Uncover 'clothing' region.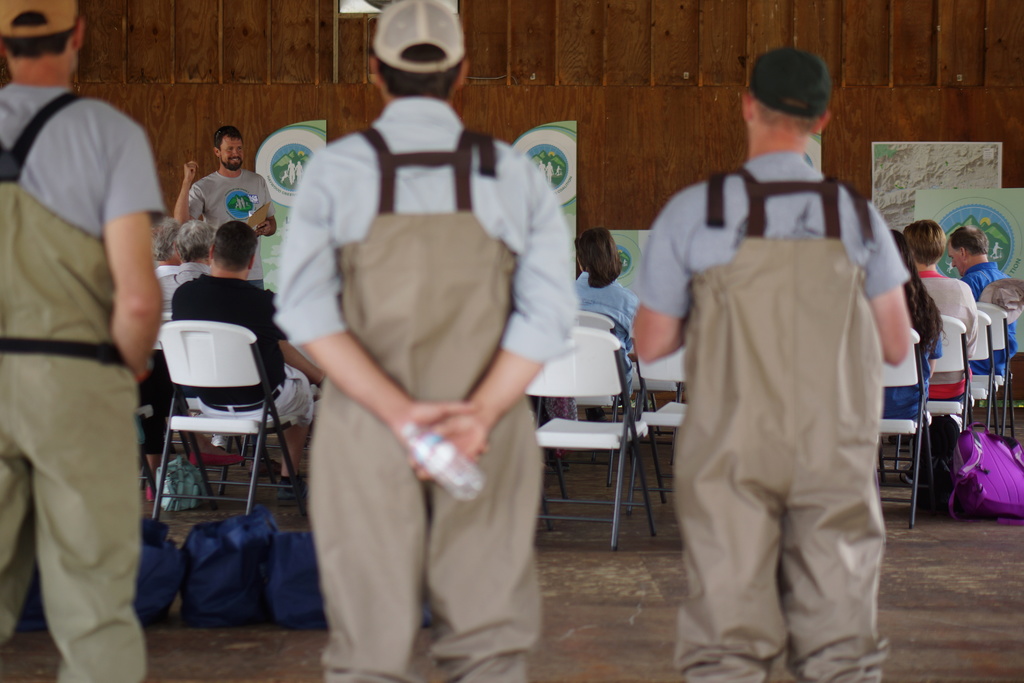
Uncovered: box=[659, 111, 924, 651].
